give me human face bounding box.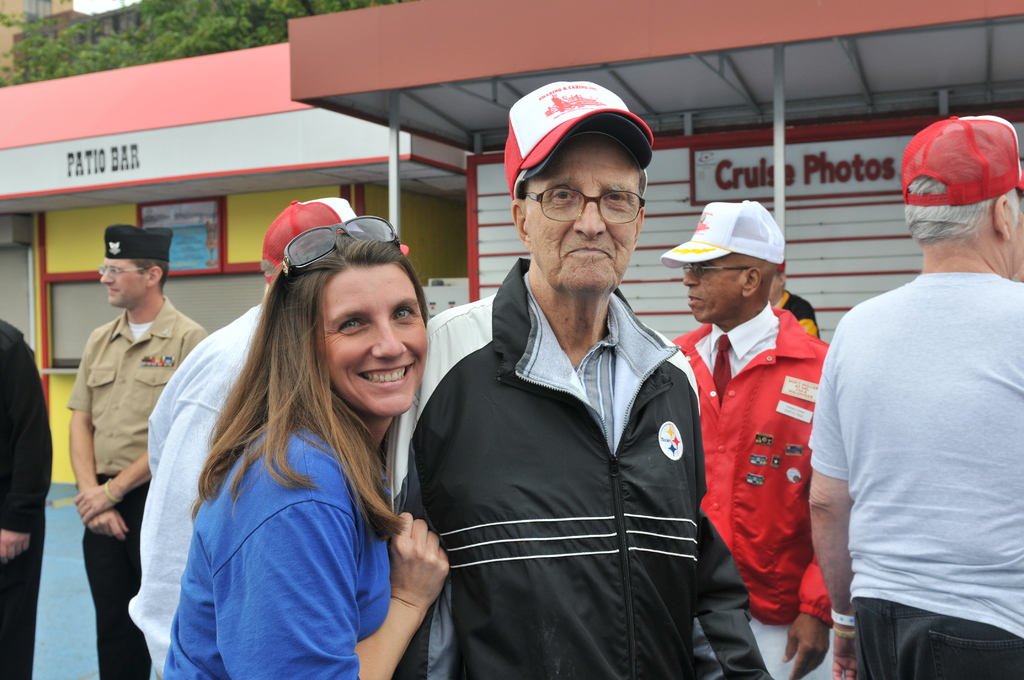
bbox=(682, 261, 737, 321).
